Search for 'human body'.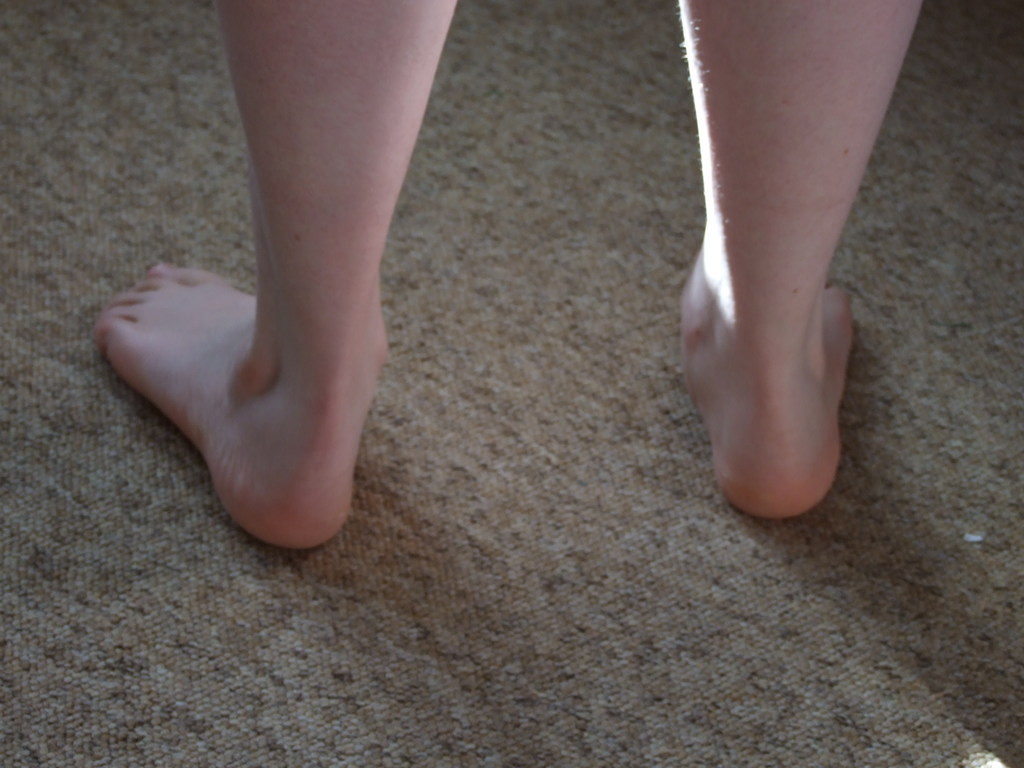
Found at region(92, 0, 926, 561).
